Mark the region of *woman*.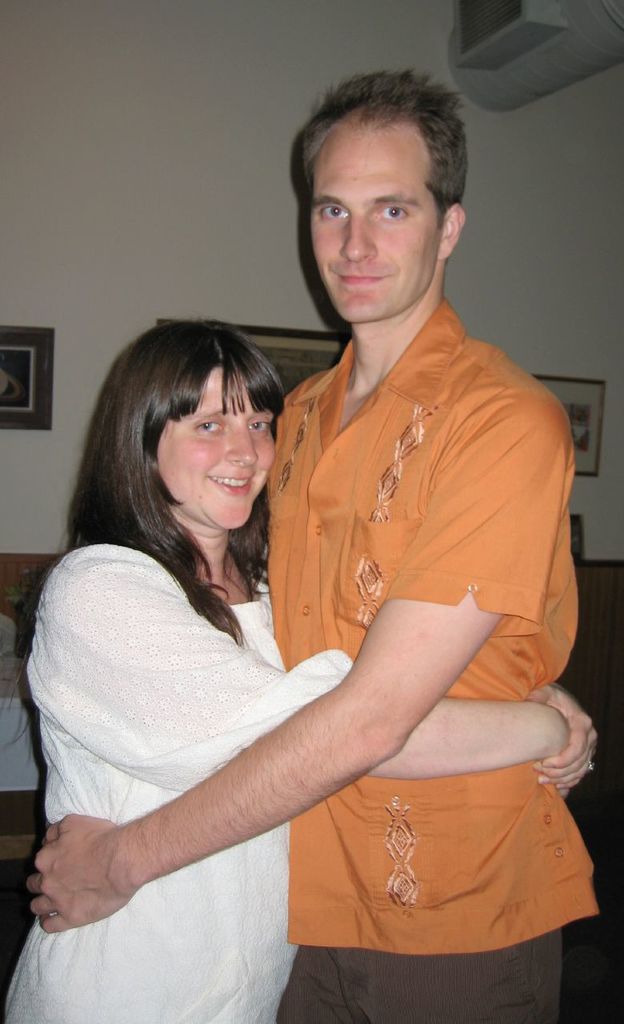
Region: bbox(0, 318, 598, 1023).
